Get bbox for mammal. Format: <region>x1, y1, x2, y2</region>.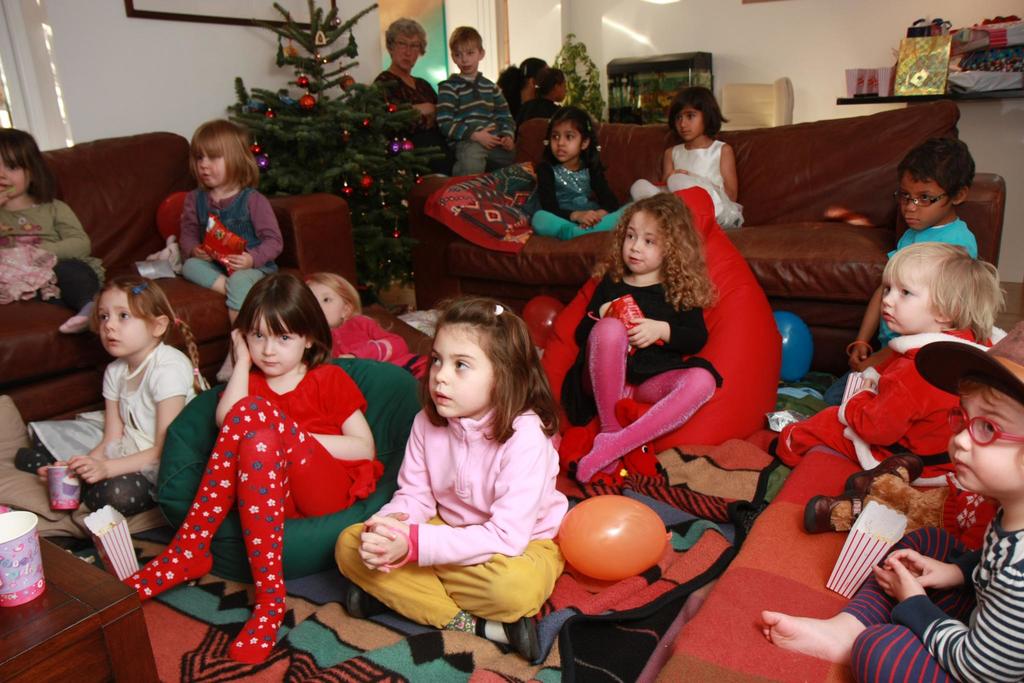
<region>172, 110, 286, 327</region>.
